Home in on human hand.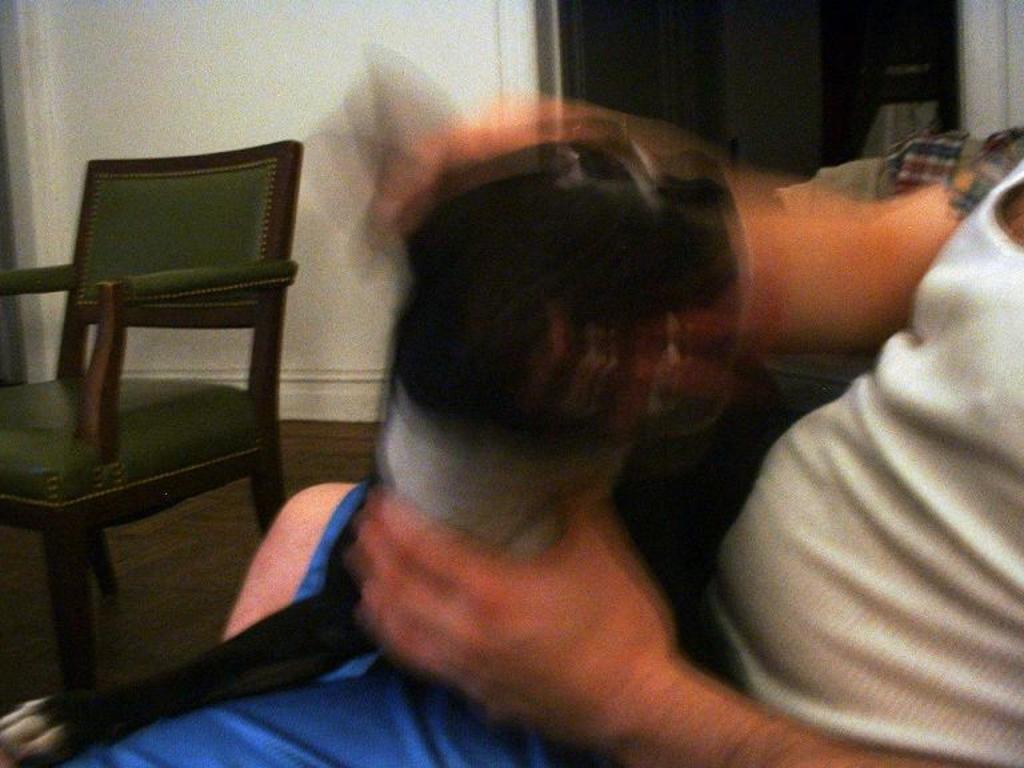
Homed in at select_region(349, 103, 732, 264).
